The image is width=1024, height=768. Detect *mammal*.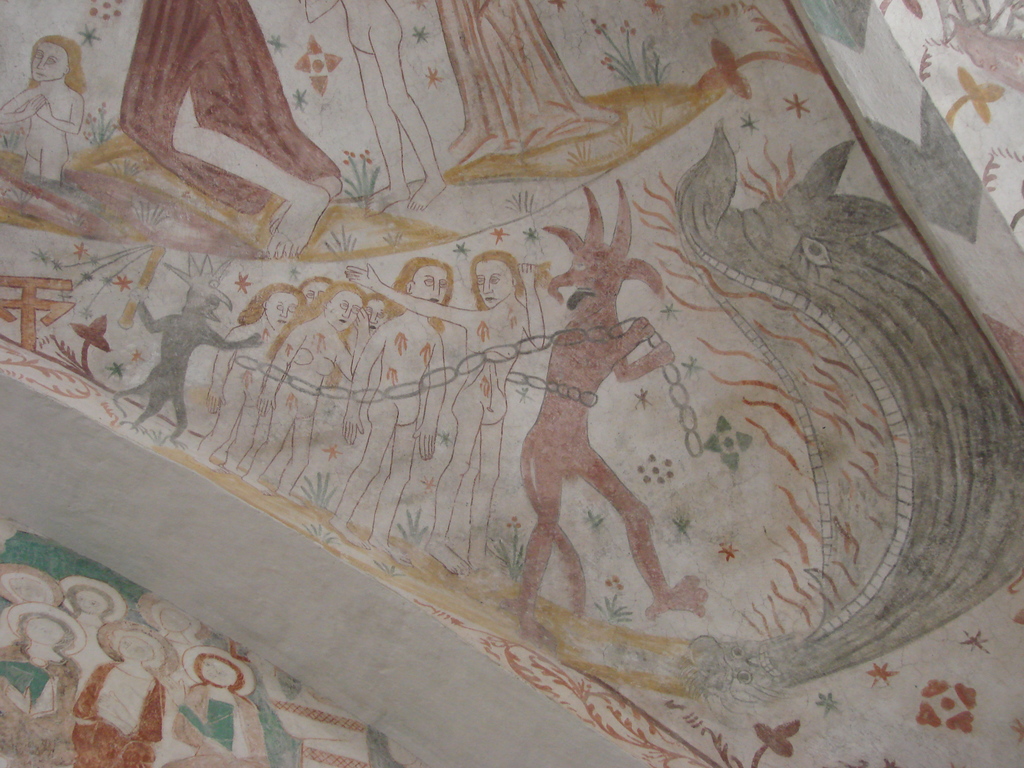
Detection: 111 247 266 443.
